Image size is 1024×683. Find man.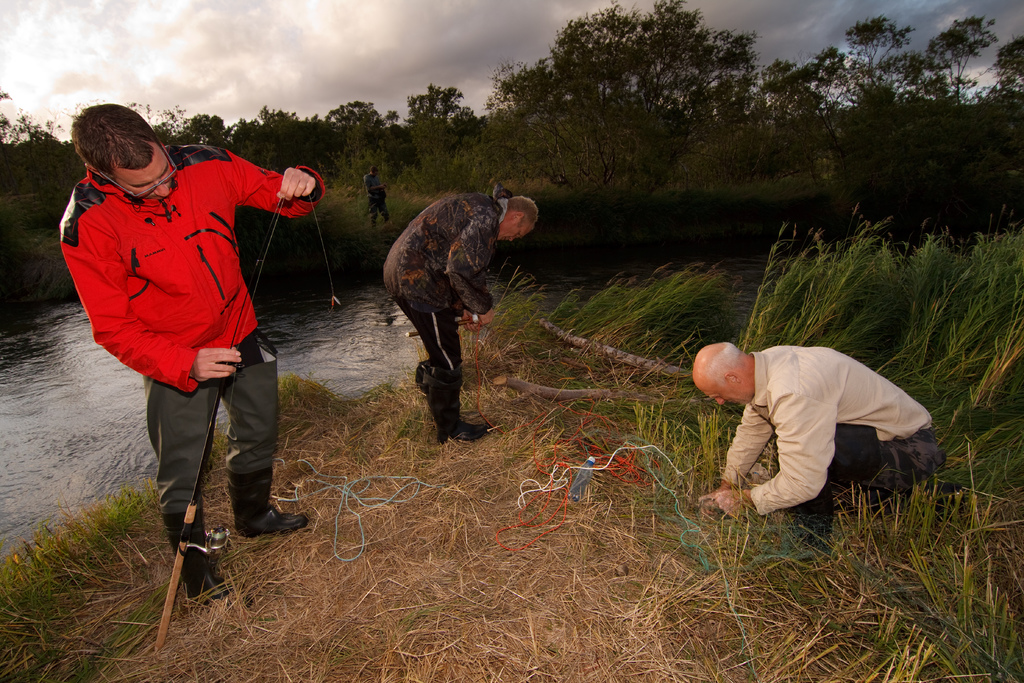
bbox=[383, 188, 540, 441].
